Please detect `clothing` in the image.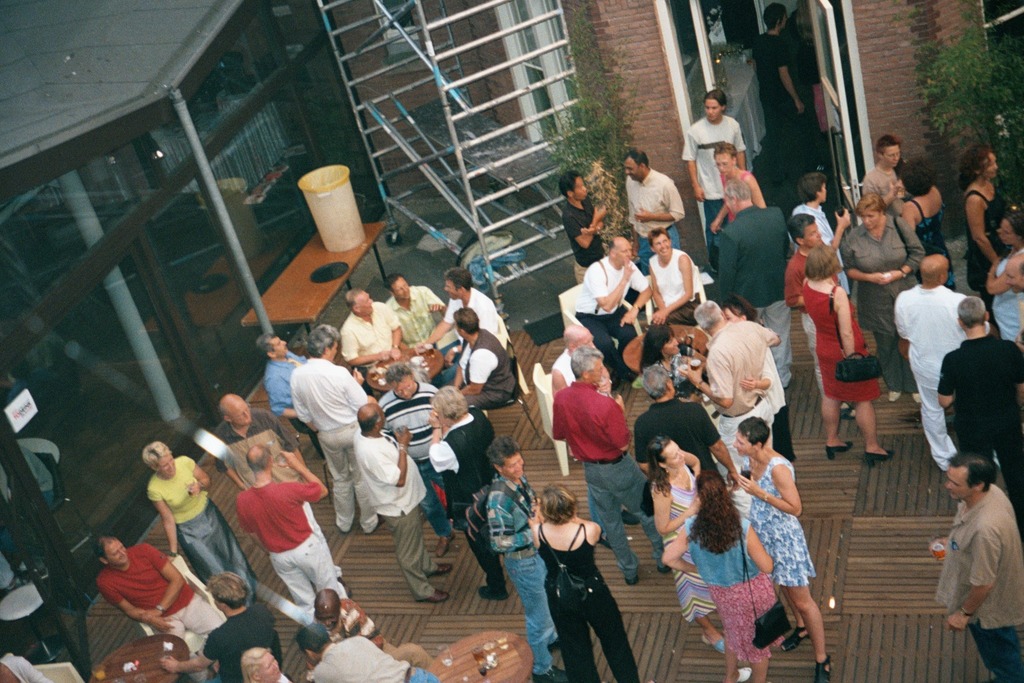
rect(913, 197, 953, 289).
